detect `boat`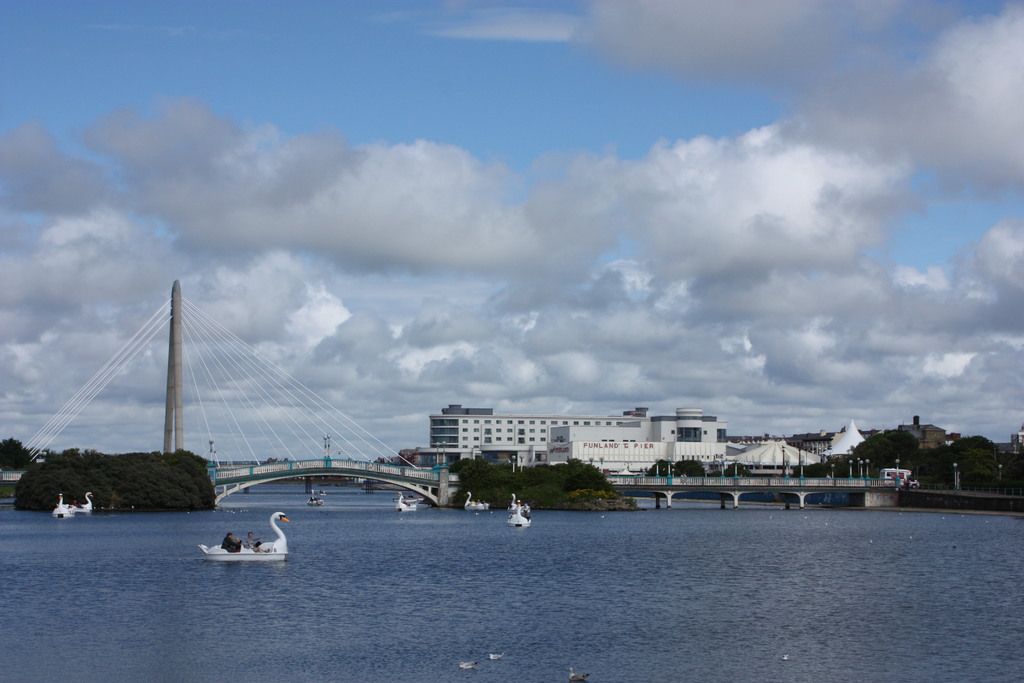
BBox(51, 492, 79, 520)
